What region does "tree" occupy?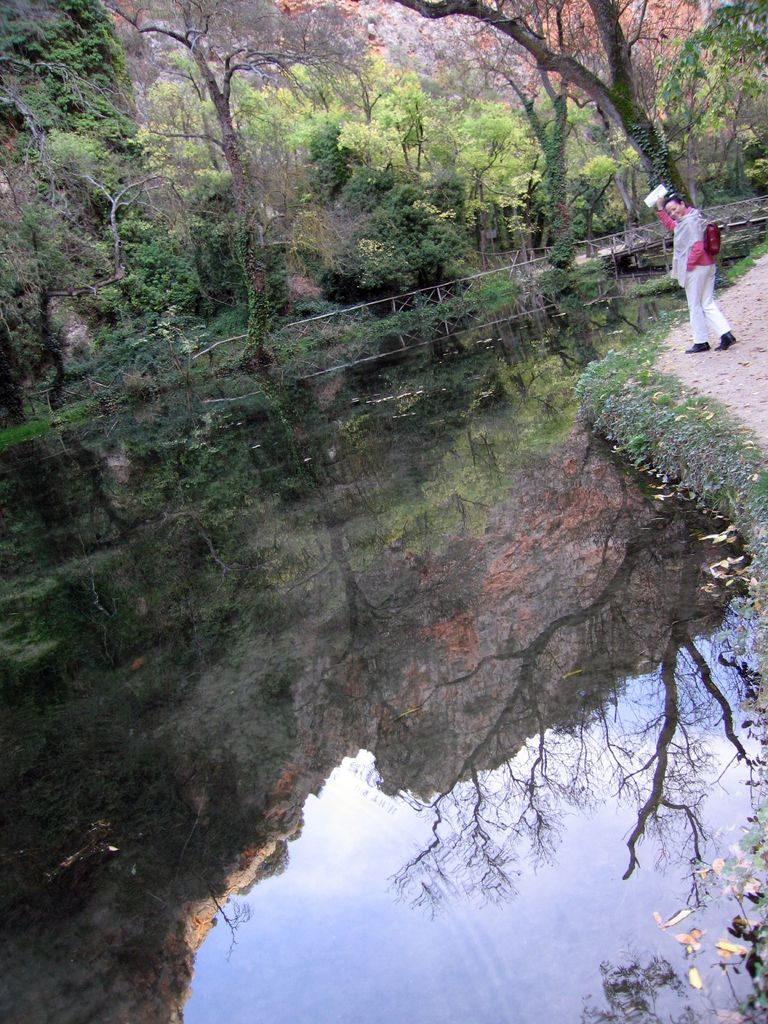
[281, 0, 720, 244].
